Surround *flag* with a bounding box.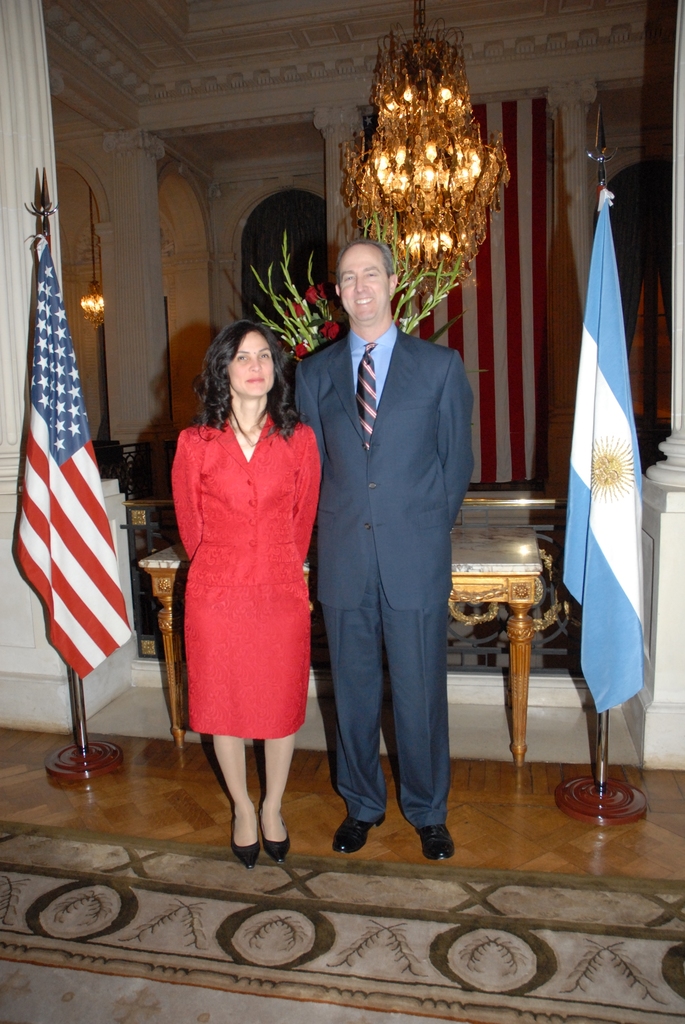
box(10, 268, 114, 688).
